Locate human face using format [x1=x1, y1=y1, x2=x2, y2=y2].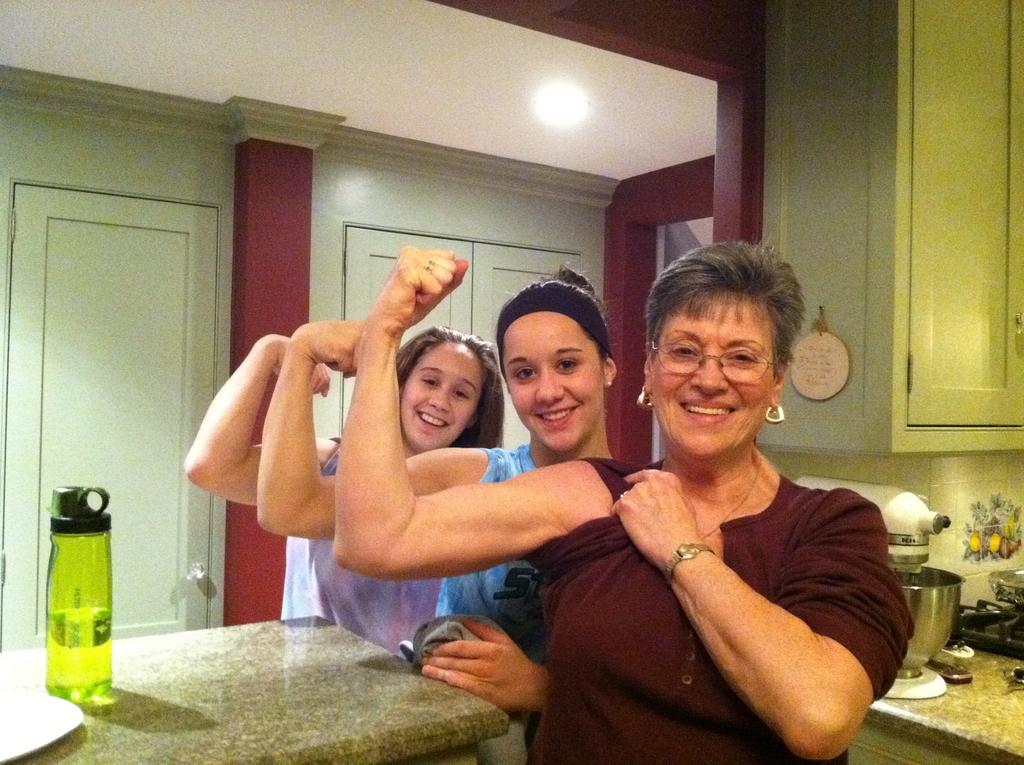
[x1=505, y1=314, x2=600, y2=455].
